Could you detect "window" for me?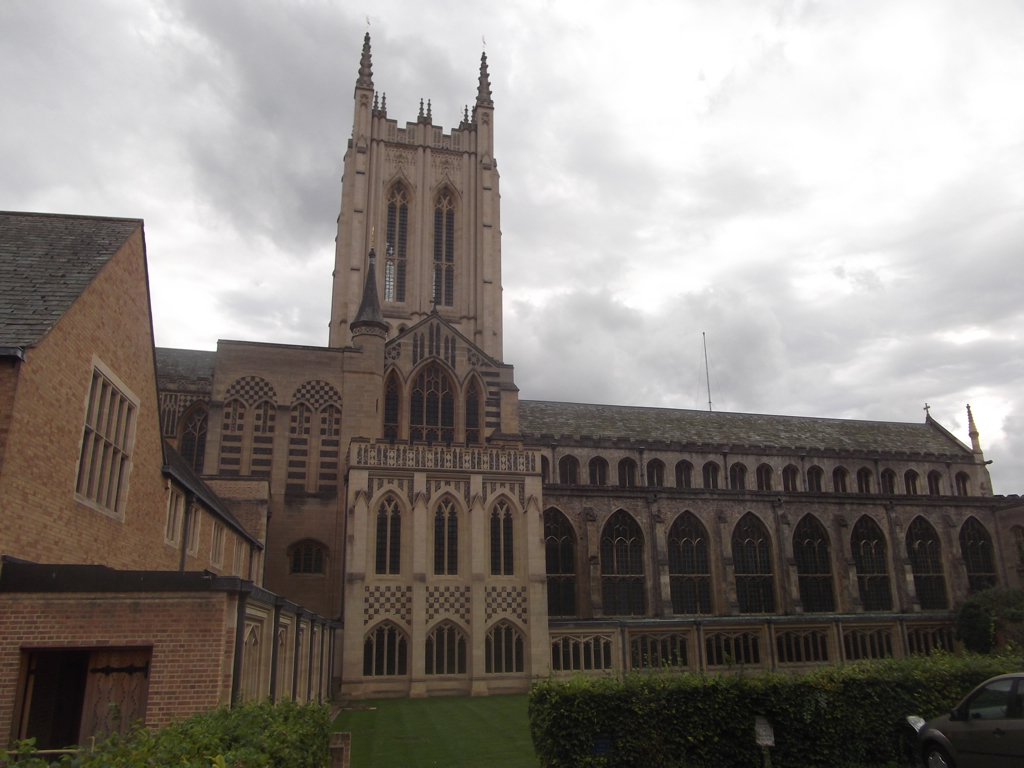
Detection result: [284,381,345,508].
